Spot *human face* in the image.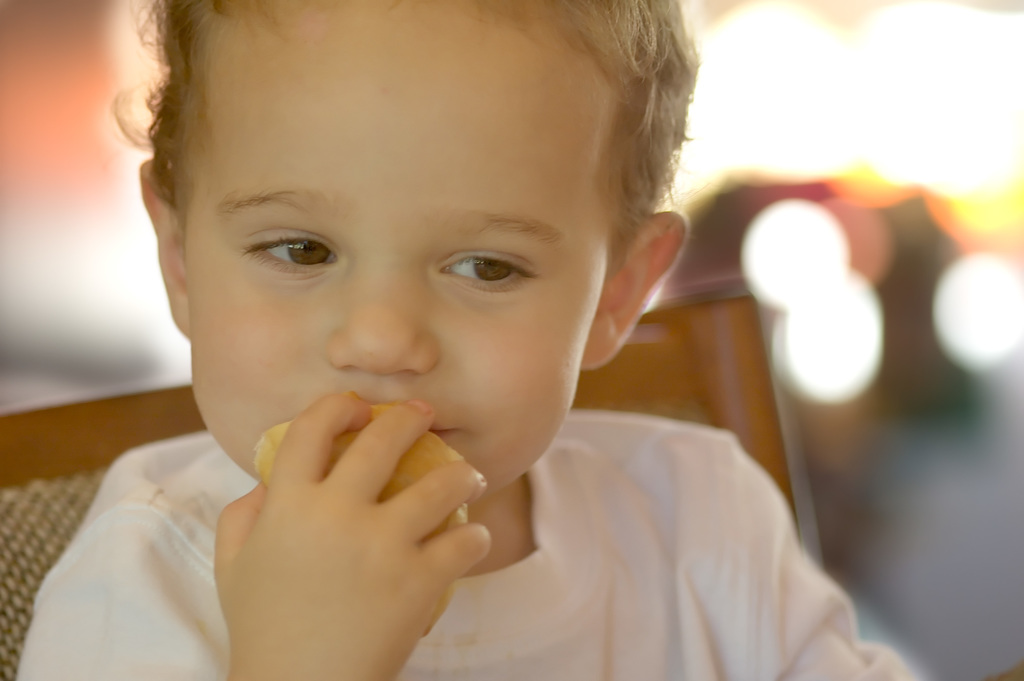
*human face* found at l=184, t=45, r=624, b=503.
